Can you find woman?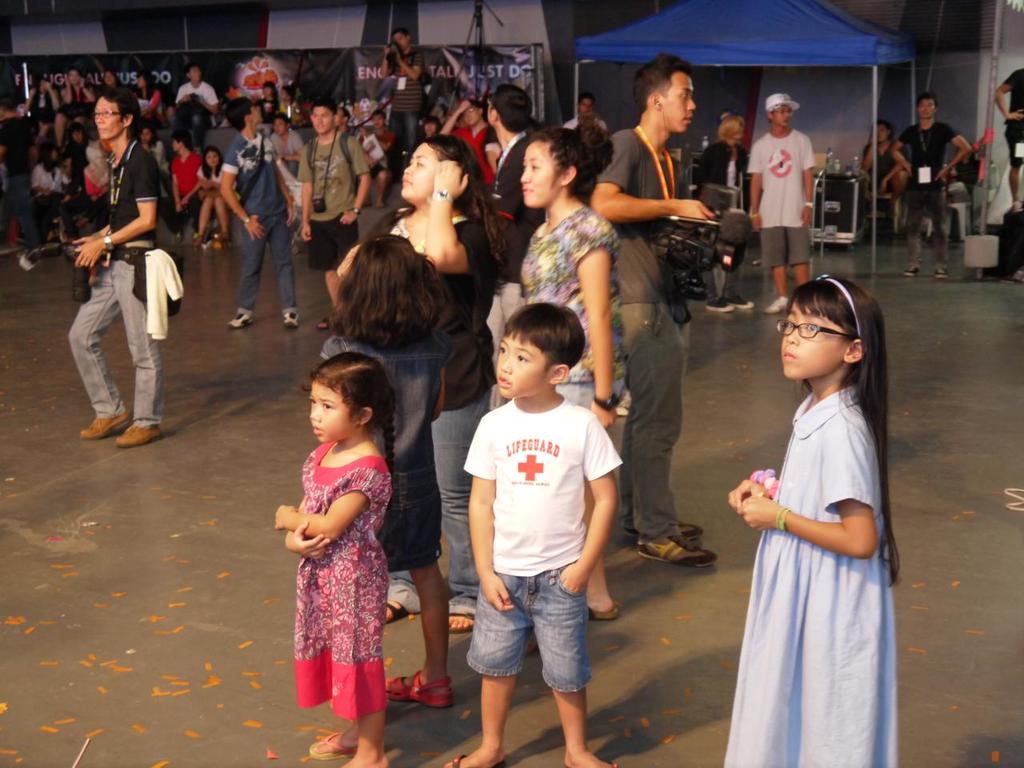
Yes, bounding box: bbox=(521, 129, 621, 622).
